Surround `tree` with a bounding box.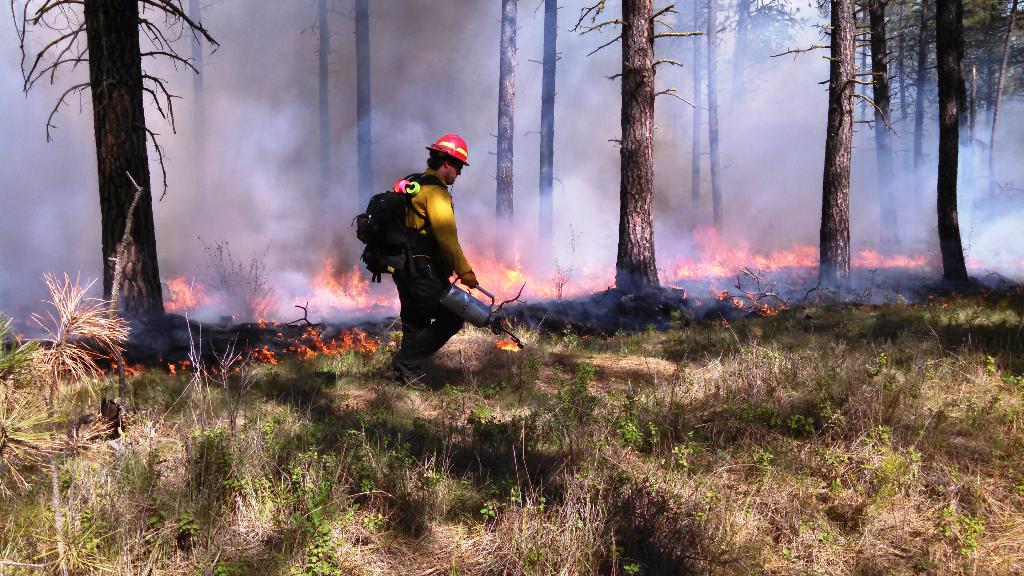
x1=534 y1=0 x2=568 y2=247.
